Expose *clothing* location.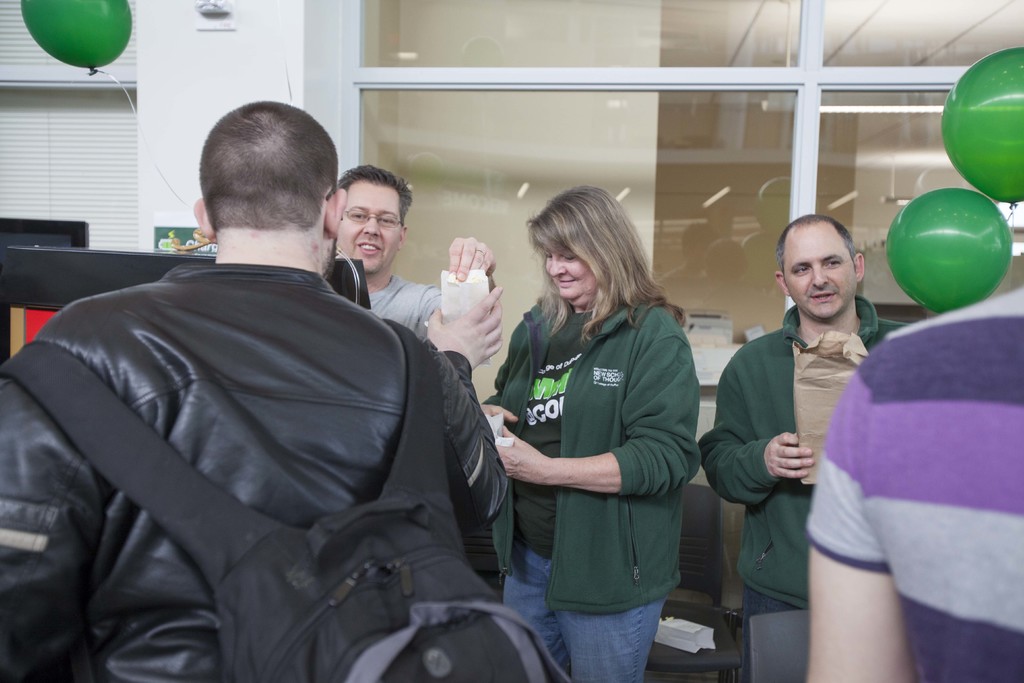
Exposed at bbox(803, 270, 1023, 682).
